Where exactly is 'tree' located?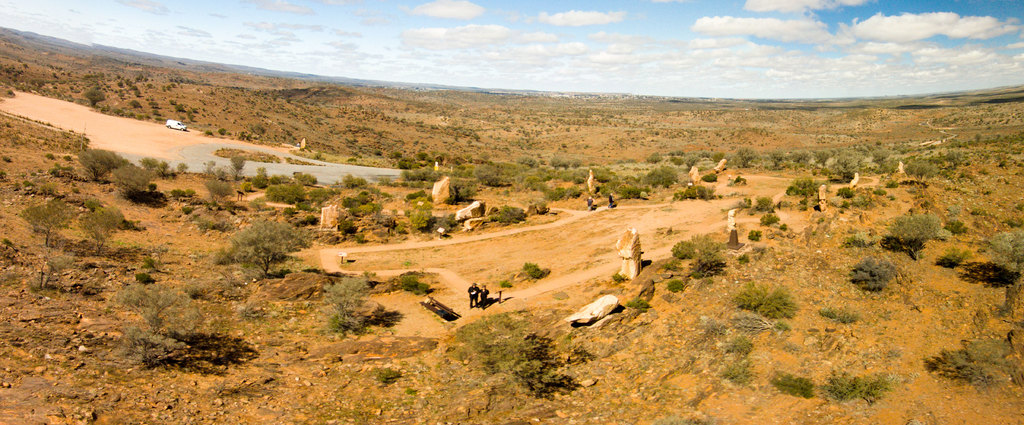
Its bounding box is (x1=884, y1=212, x2=943, y2=260).
